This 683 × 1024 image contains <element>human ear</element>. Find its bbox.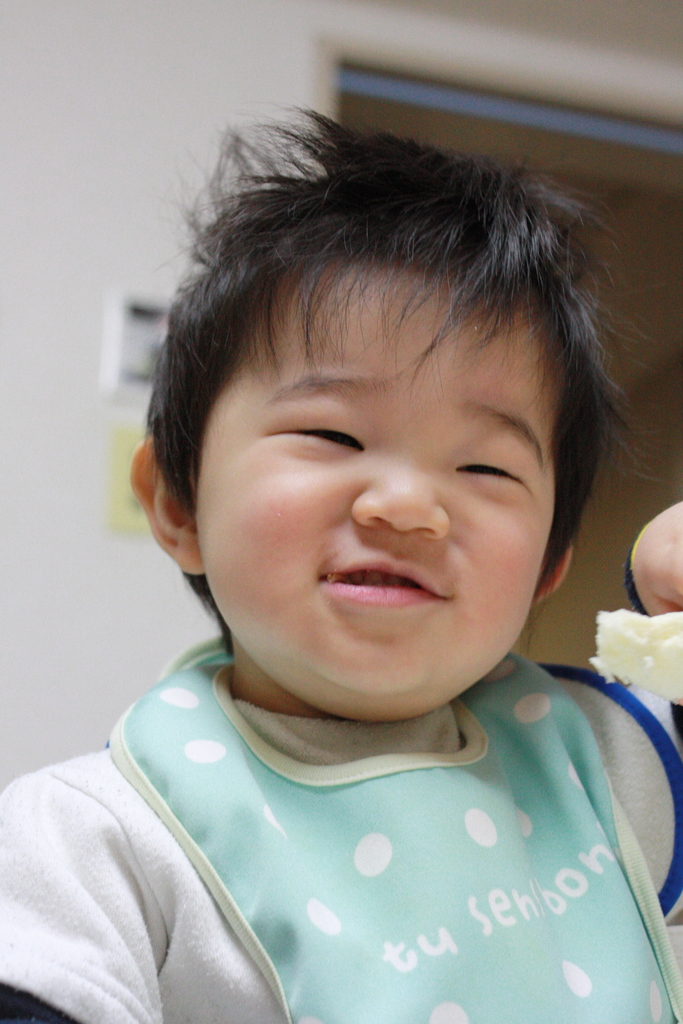
{"x1": 536, "y1": 536, "x2": 575, "y2": 610}.
